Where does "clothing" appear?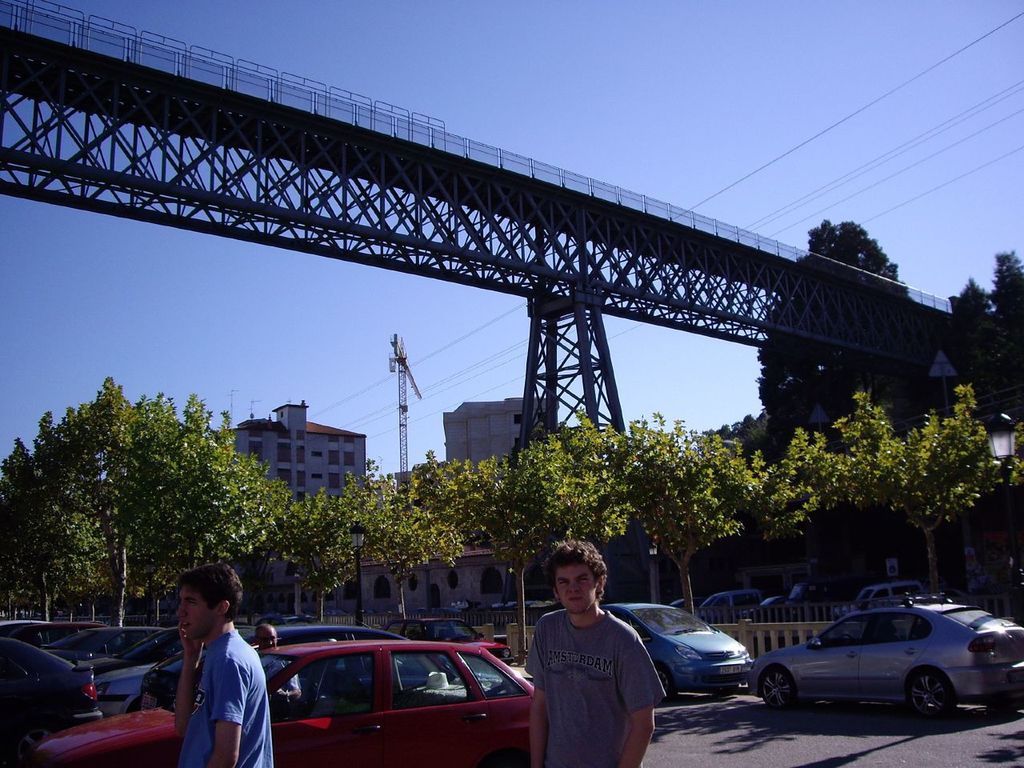
Appears at rect(166, 622, 262, 754).
